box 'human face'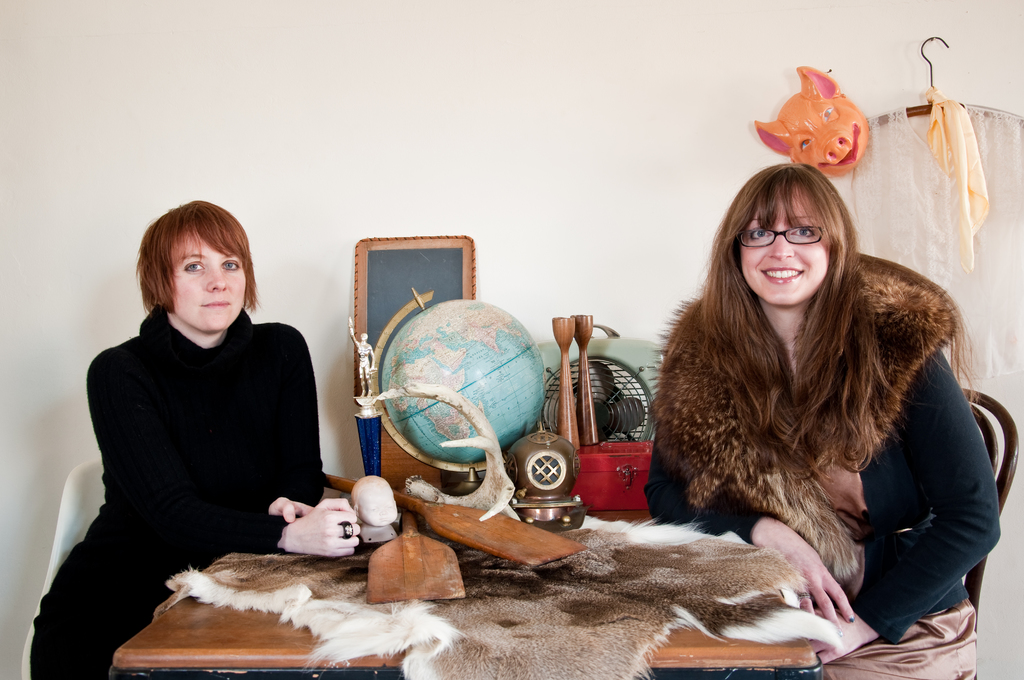
{"left": 170, "top": 233, "right": 250, "bottom": 333}
